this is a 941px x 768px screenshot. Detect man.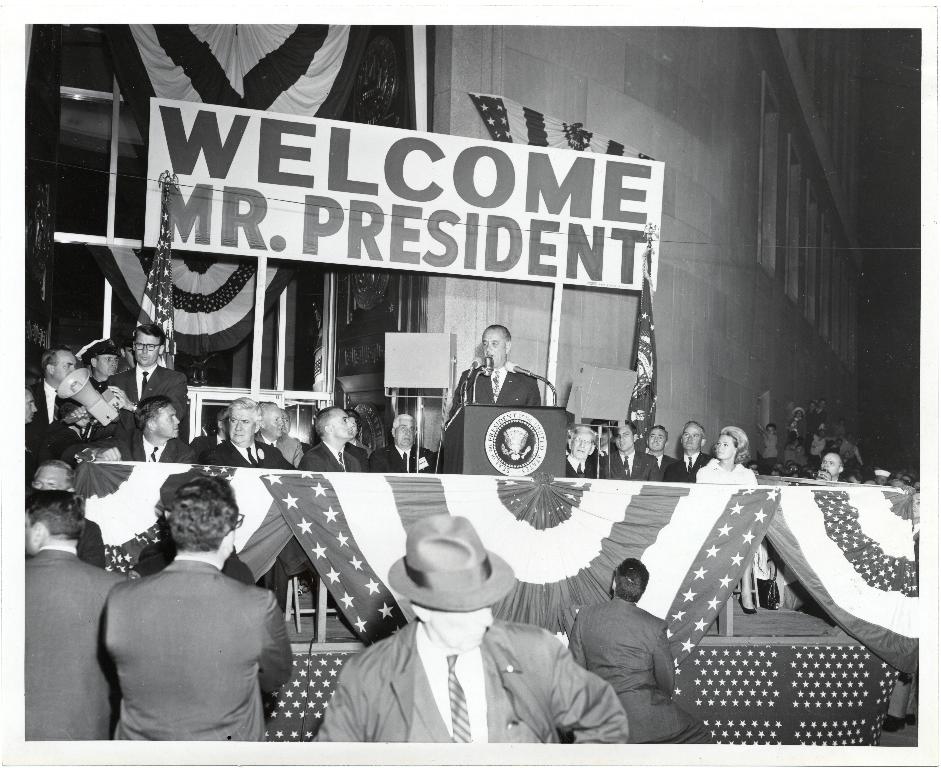
select_region(72, 476, 299, 750).
